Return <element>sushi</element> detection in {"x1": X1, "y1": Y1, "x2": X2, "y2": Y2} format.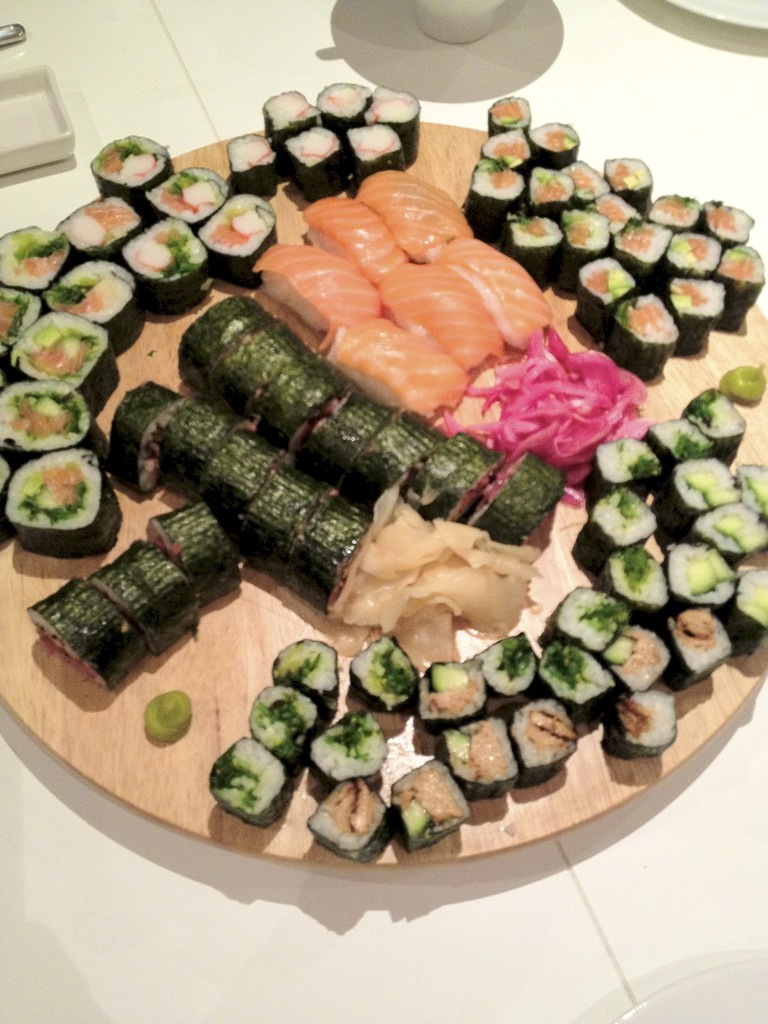
{"x1": 195, "y1": 428, "x2": 291, "y2": 522}.
